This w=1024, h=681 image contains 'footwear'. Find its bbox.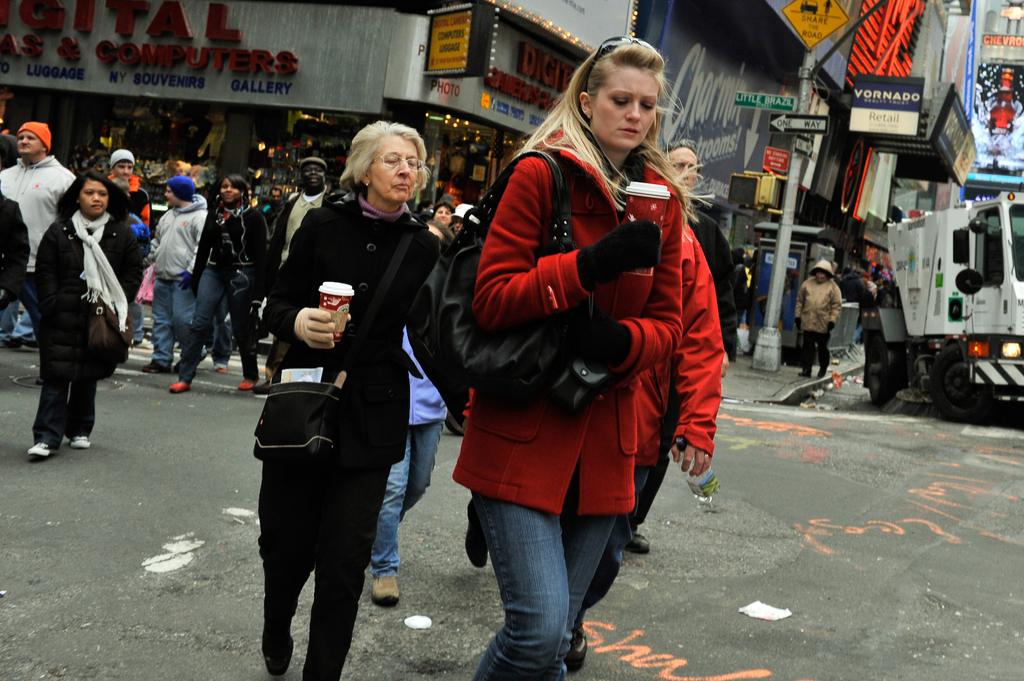
left=465, top=508, right=488, bottom=570.
